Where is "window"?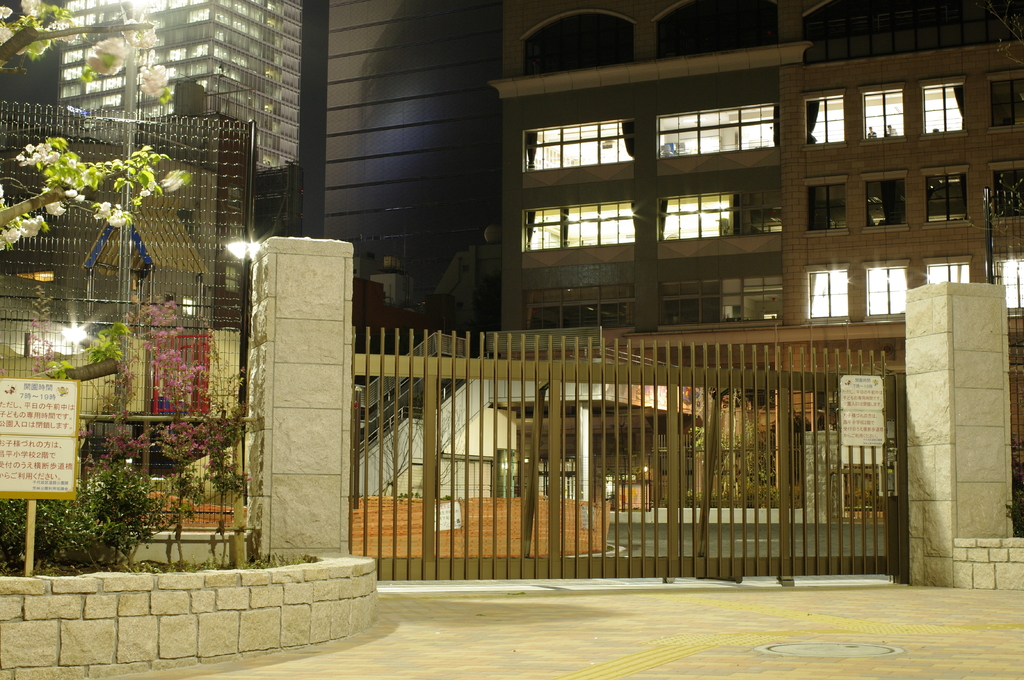
801:0:1023:63.
